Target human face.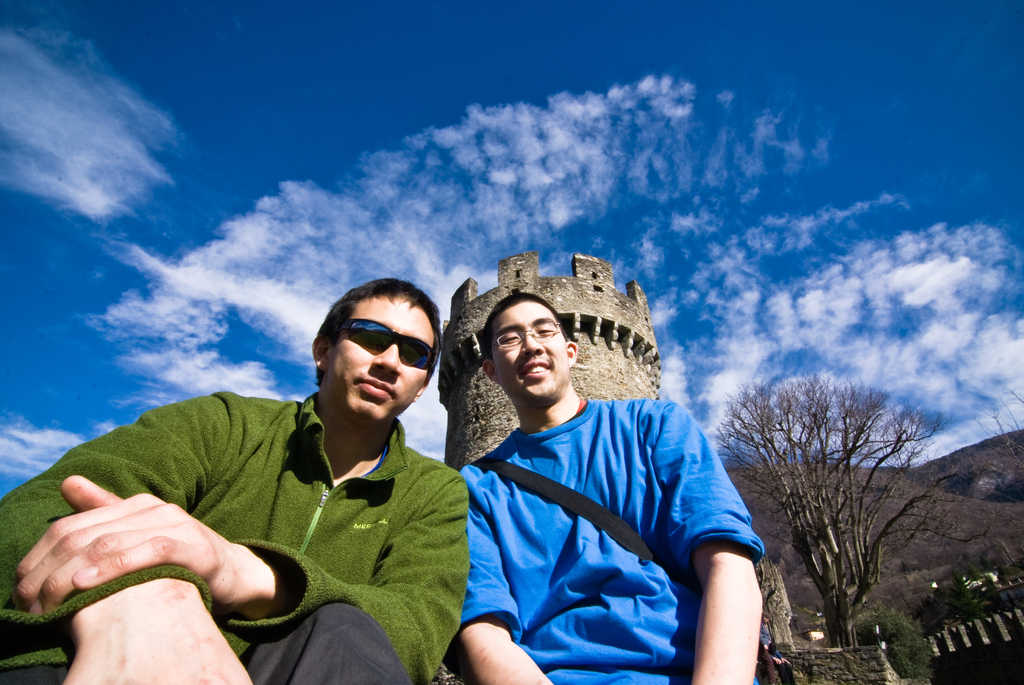
Target region: BBox(496, 303, 565, 406).
